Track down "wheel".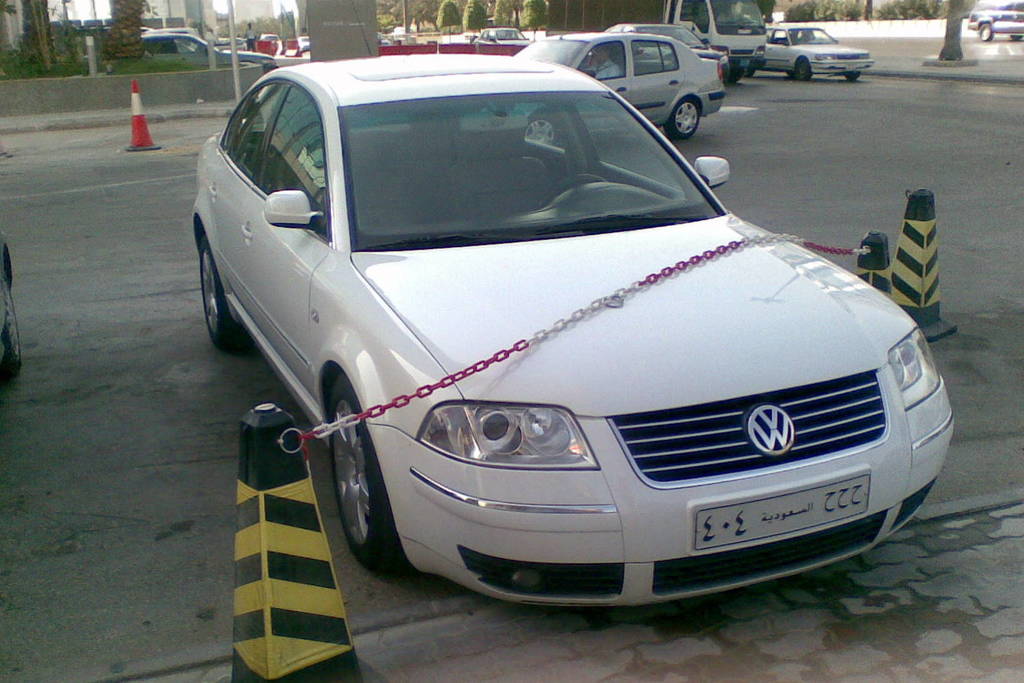
Tracked to (729,67,746,83).
